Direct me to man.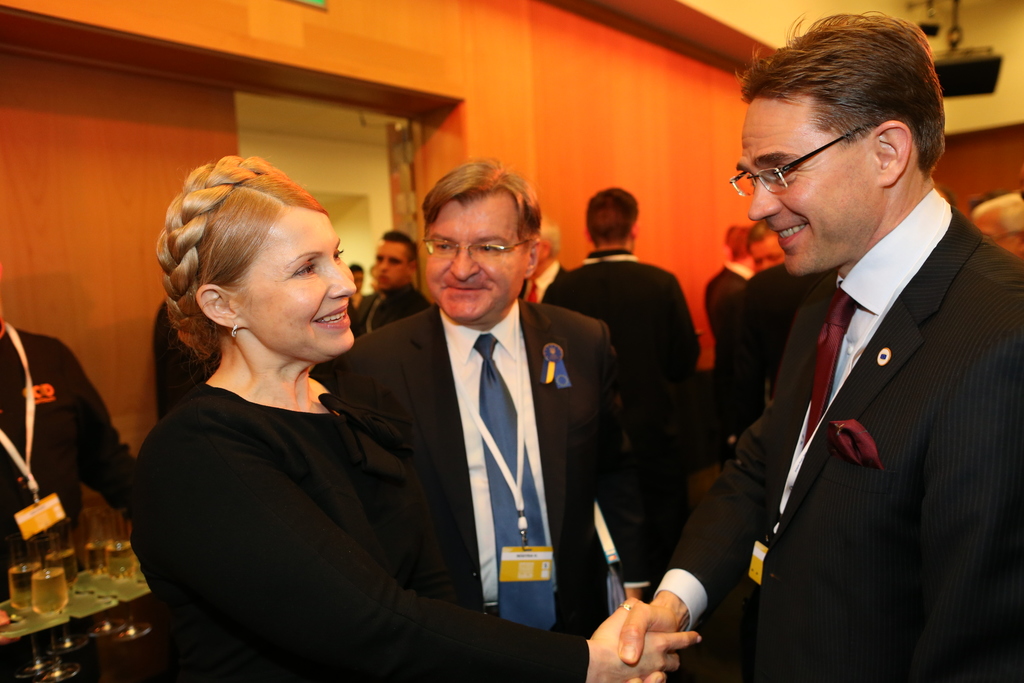
Direction: detection(307, 156, 621, 638).
